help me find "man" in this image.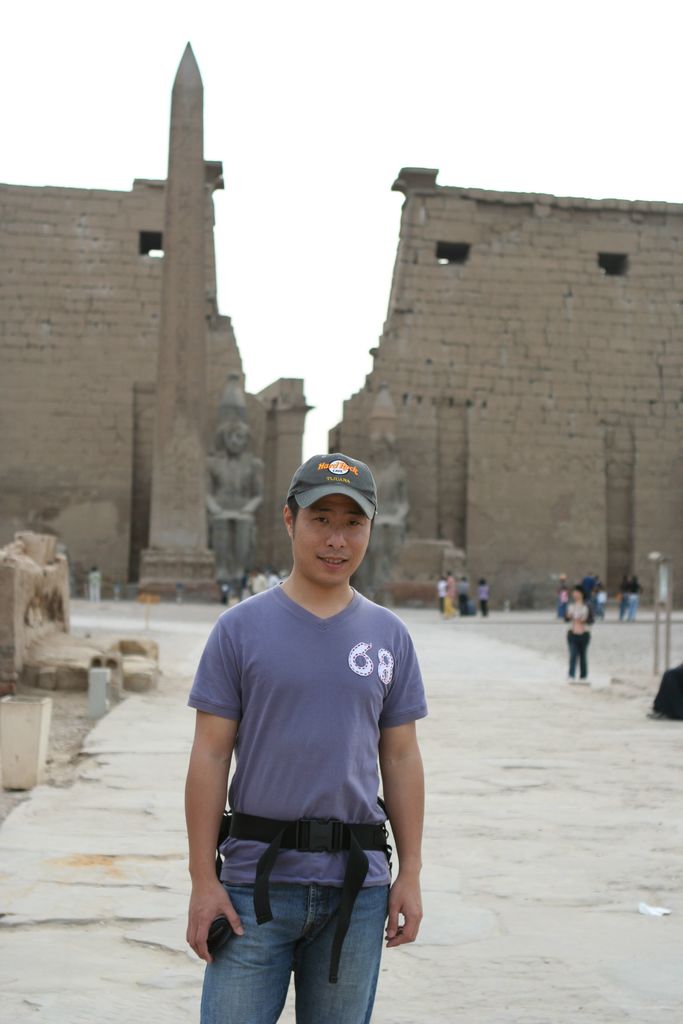
Found it: rect(183, 439, 413, 1023).
